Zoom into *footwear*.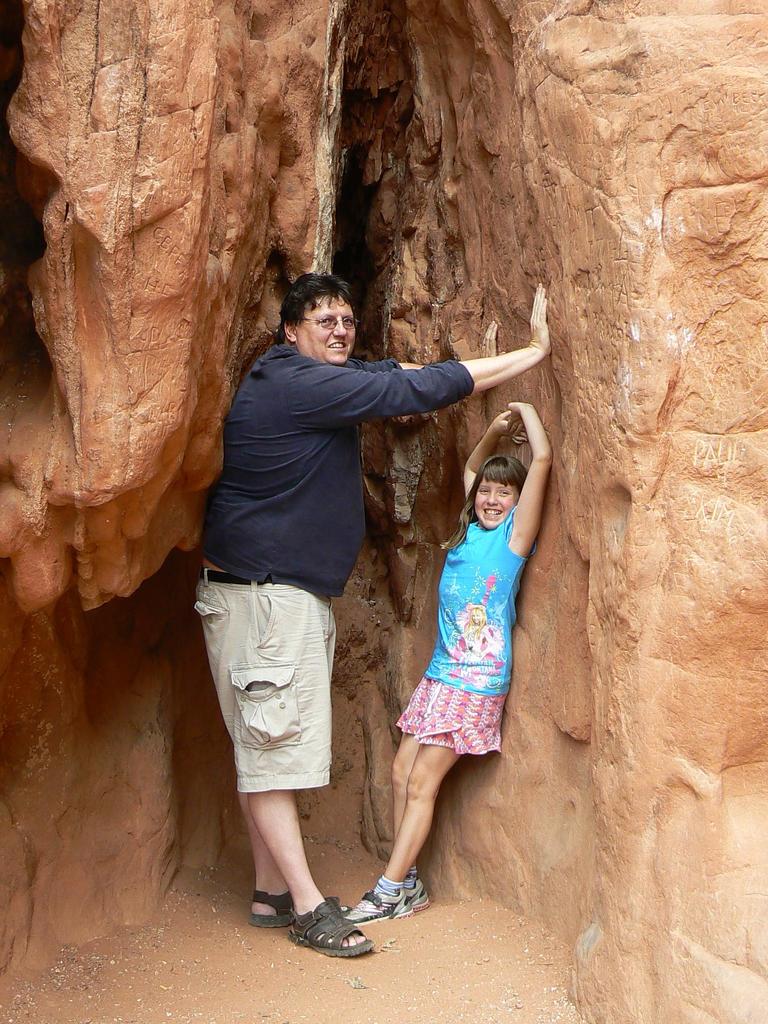
Zoom target: pyautogui.locateOnScreen(404, 875, 427, 908).
